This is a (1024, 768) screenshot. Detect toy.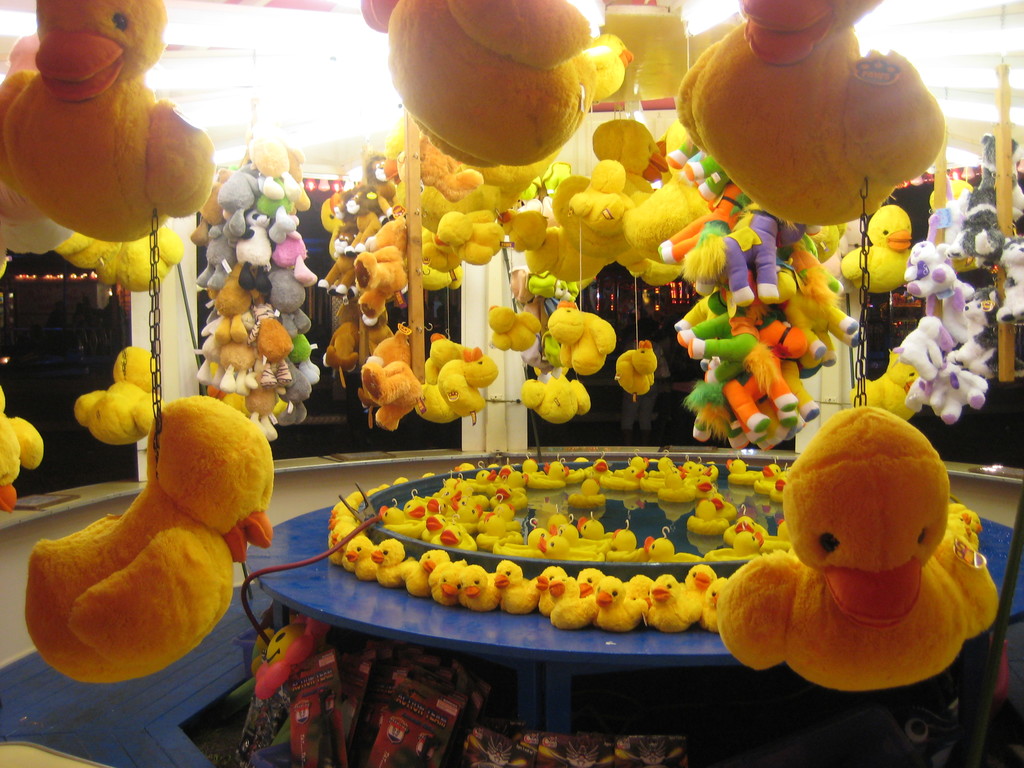
947,135,1023,264.
